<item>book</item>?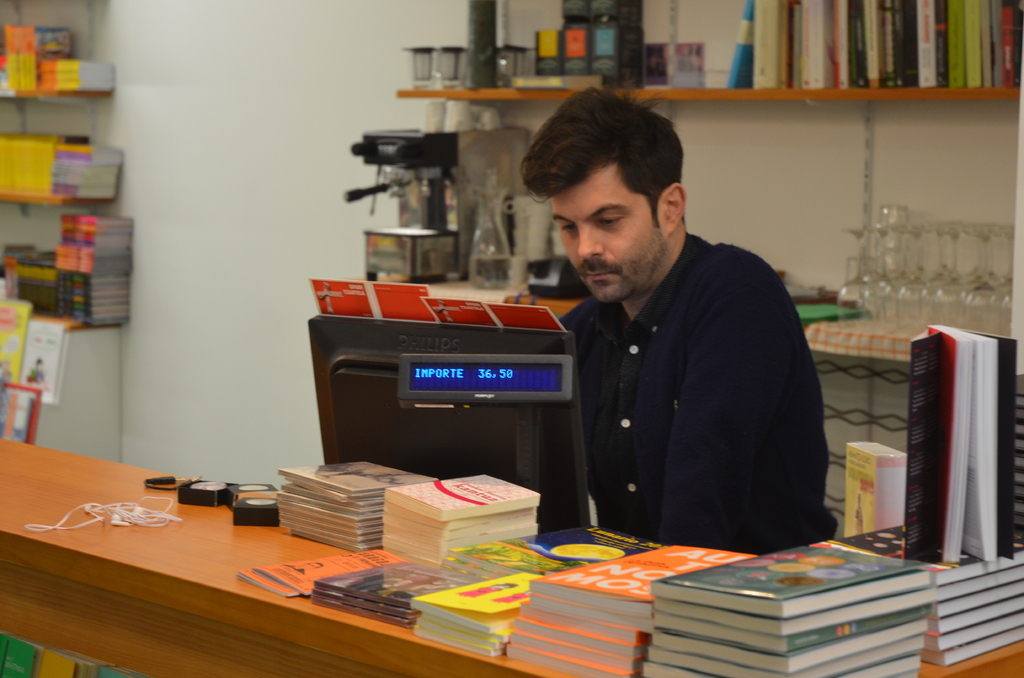
<region>16, 316, 74, 404</region>
